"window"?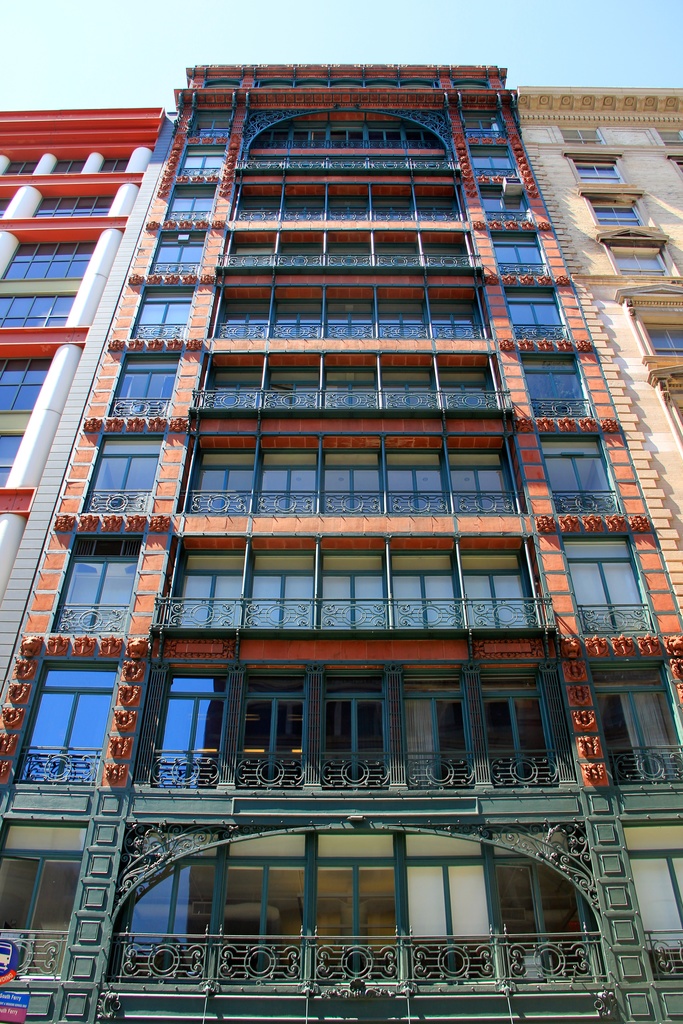
pyautogui.locateOnScreen(309, 244, 367, 271)
